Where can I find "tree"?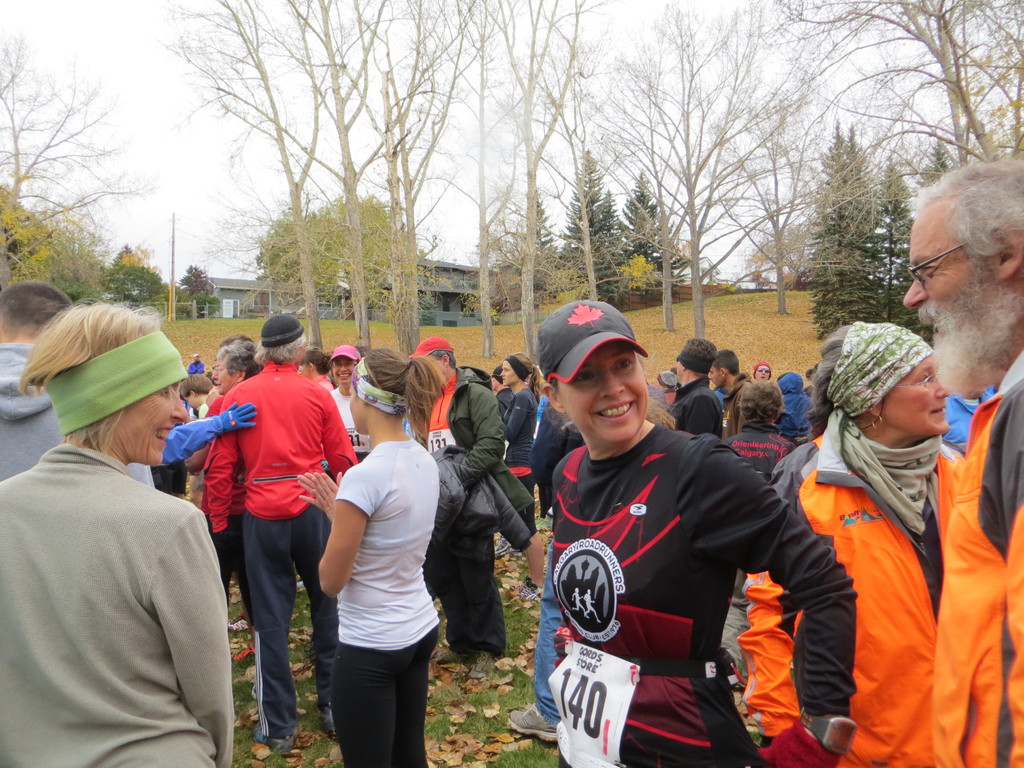
You can find it at left=773, top=0, right=1023, bottom=200.
